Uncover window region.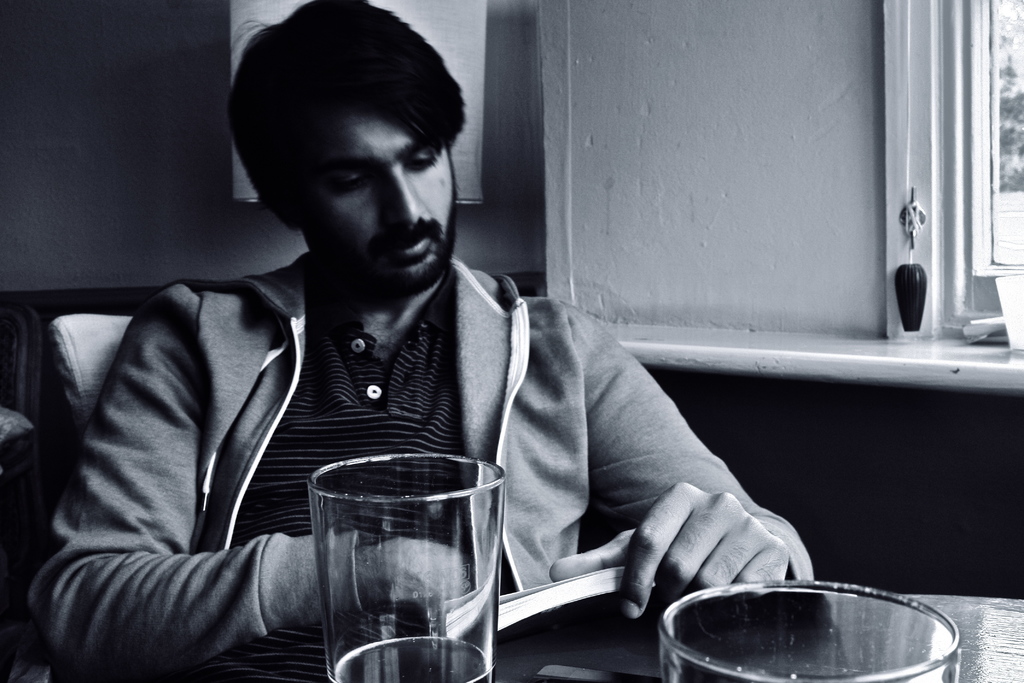
Uncovered: locate(883, 0, 1023, 349).
